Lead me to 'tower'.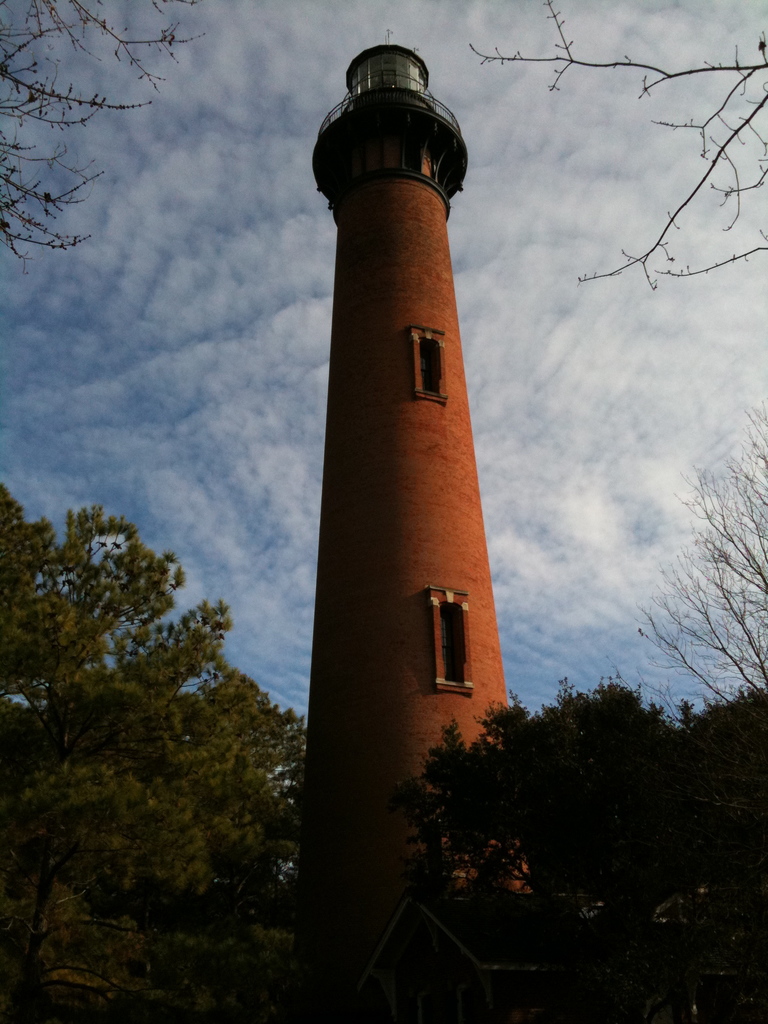
Lead to 298,30,528,944.
